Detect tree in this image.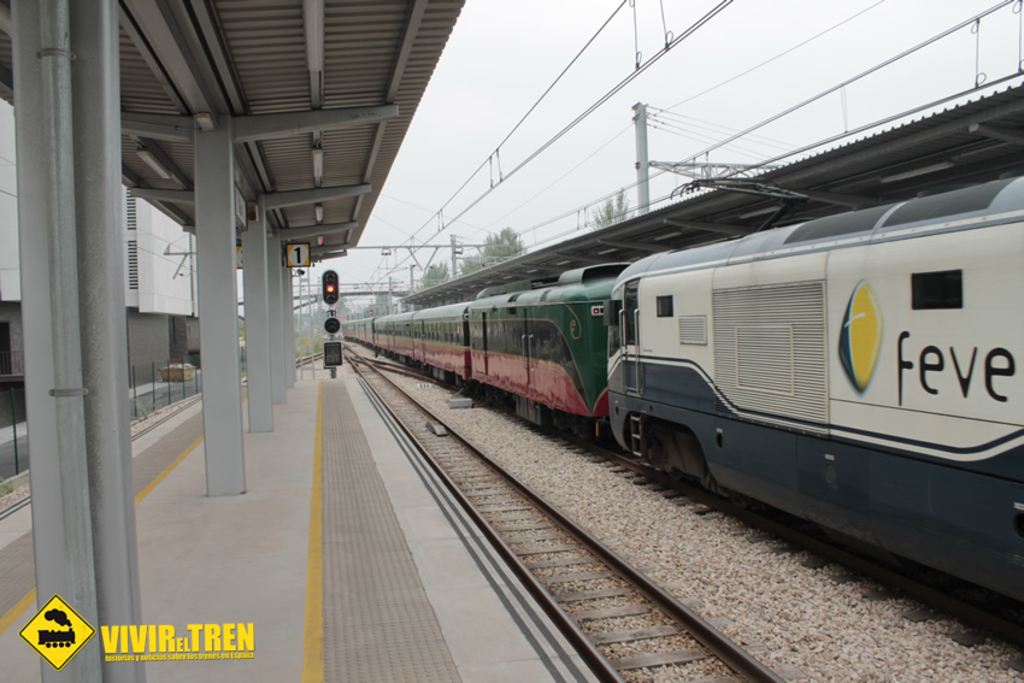
Detection: [x1=585, y1=186, x2=636, y2=224].
